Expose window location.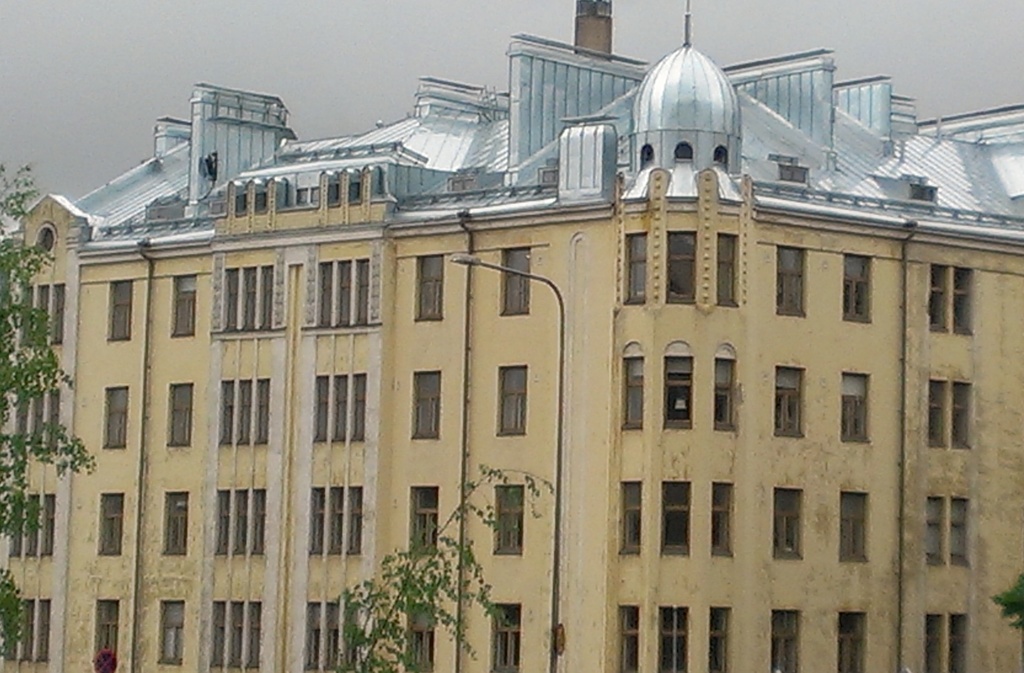
Exposed at x1=840, y1=373, x2=873, y2=441.
